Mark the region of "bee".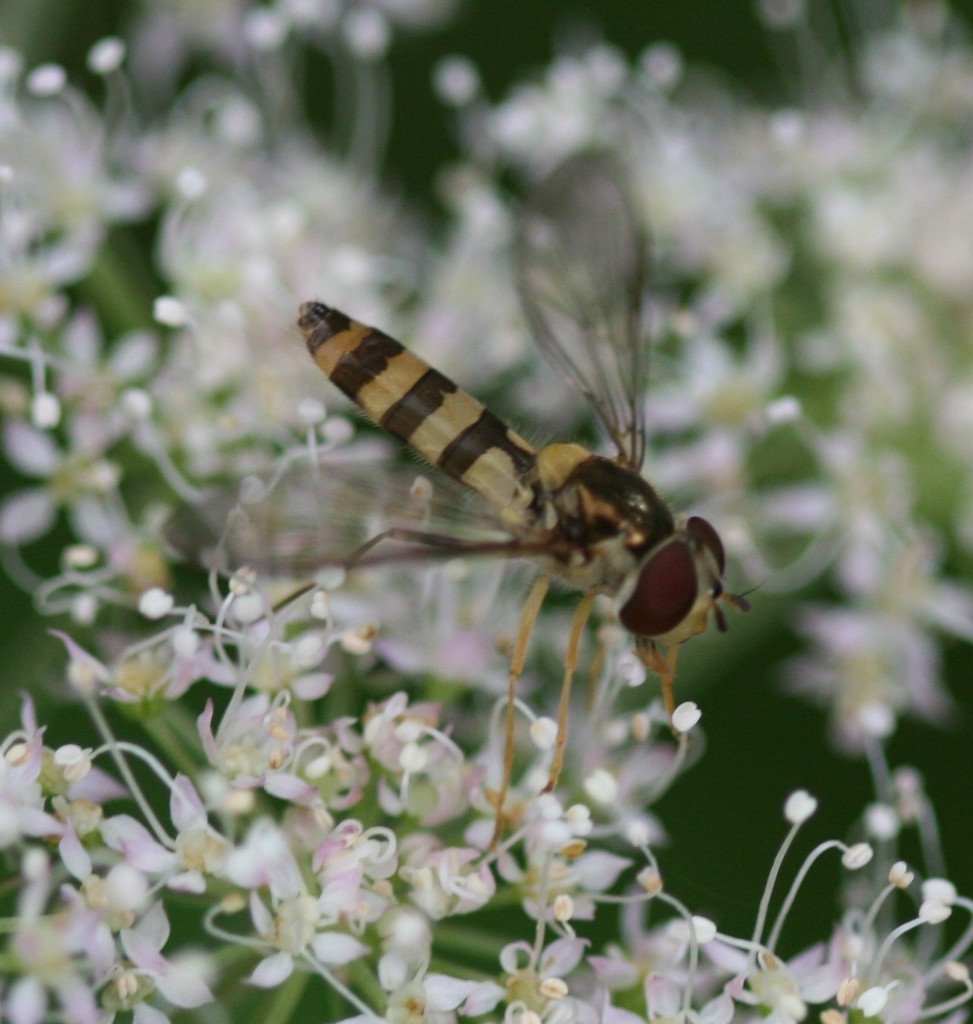
Region: bbox(269, 241, 781, 748).
